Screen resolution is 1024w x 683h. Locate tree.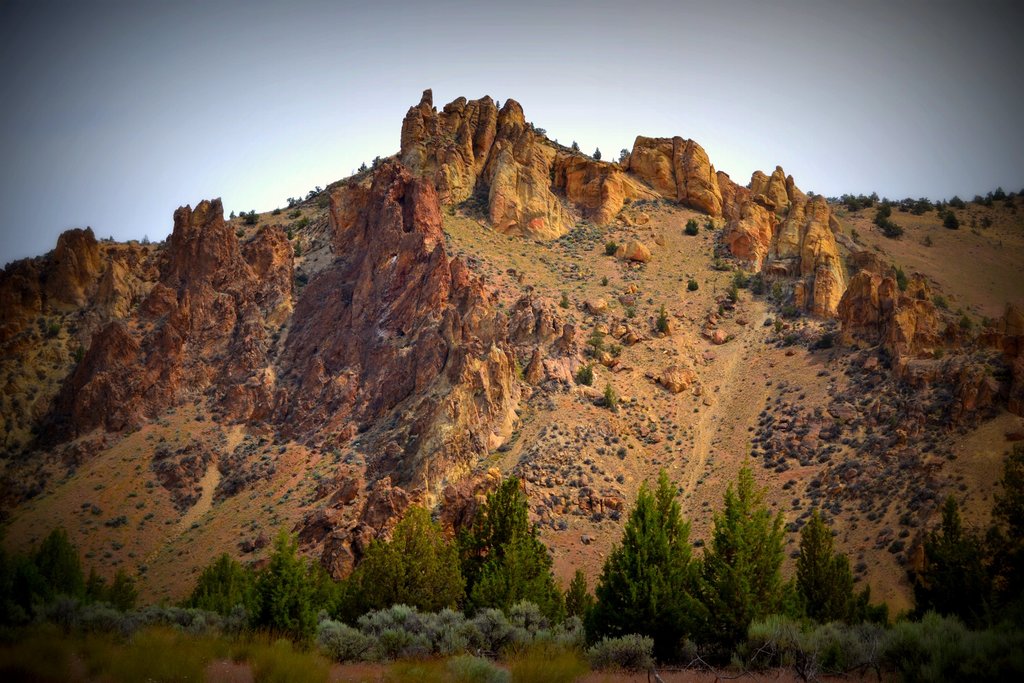
rect(877, 197, 895, 217).
